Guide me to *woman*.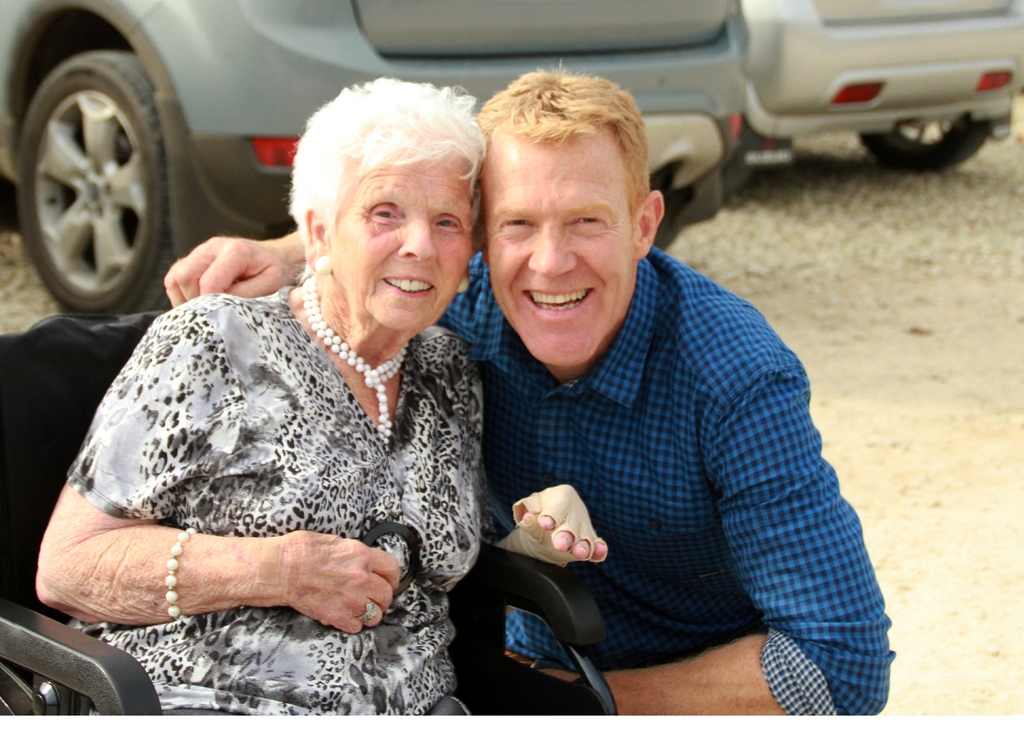
Guidance: (20,82,612,742).
